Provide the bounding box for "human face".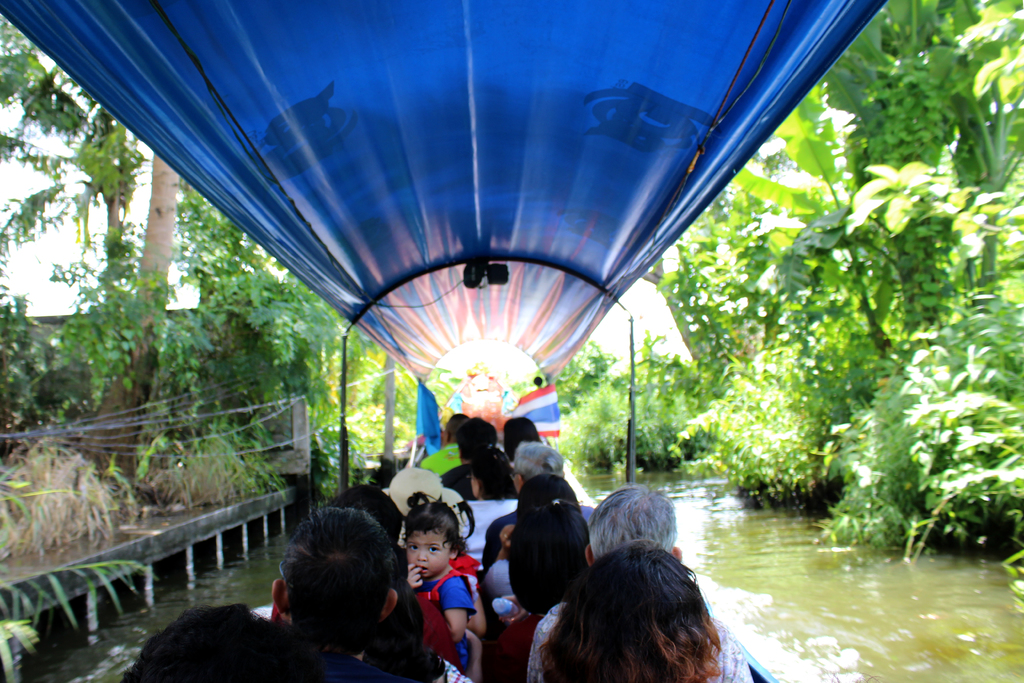
(509,468,519,491).
